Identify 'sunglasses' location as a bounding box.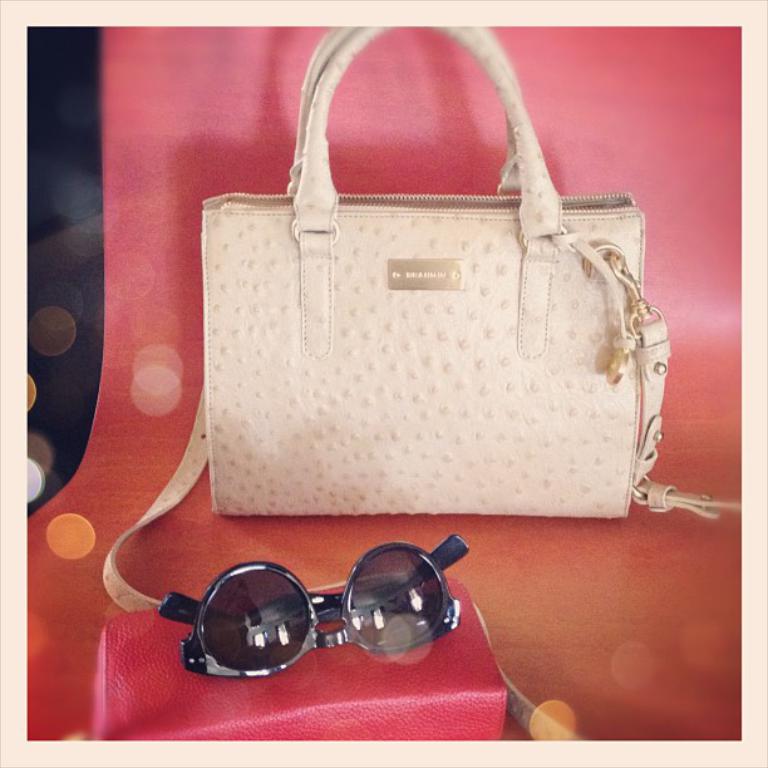
<region>157, 533, 476, 680</region>.
